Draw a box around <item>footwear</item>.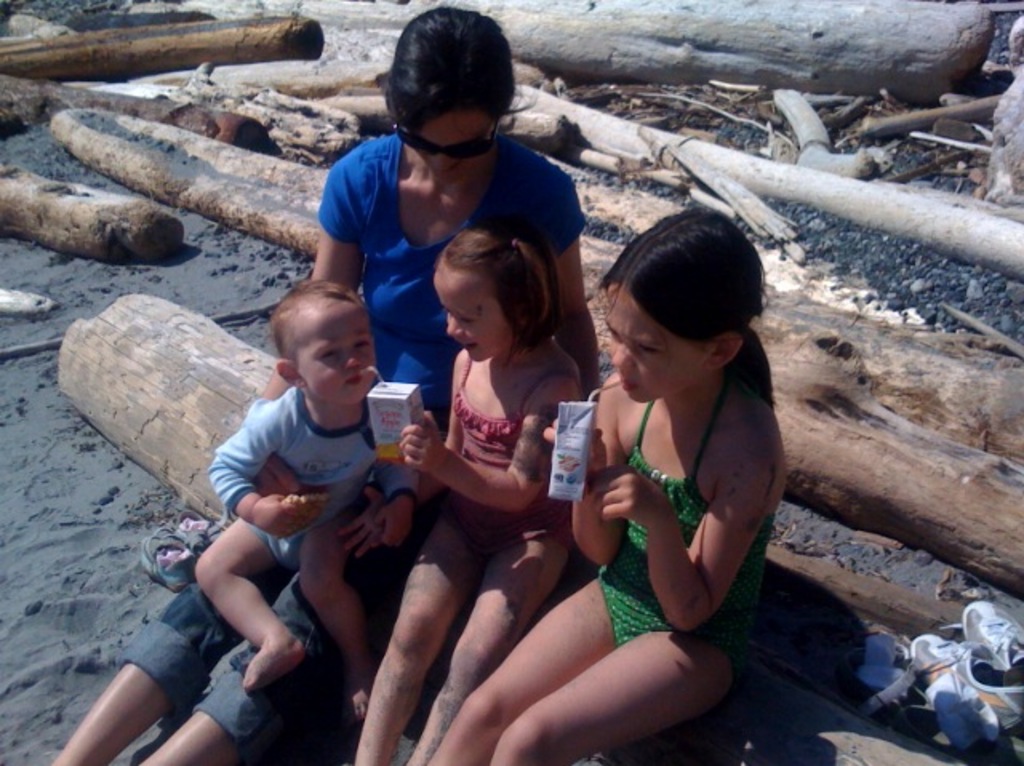
rect(893, 604, 1018, 752).
